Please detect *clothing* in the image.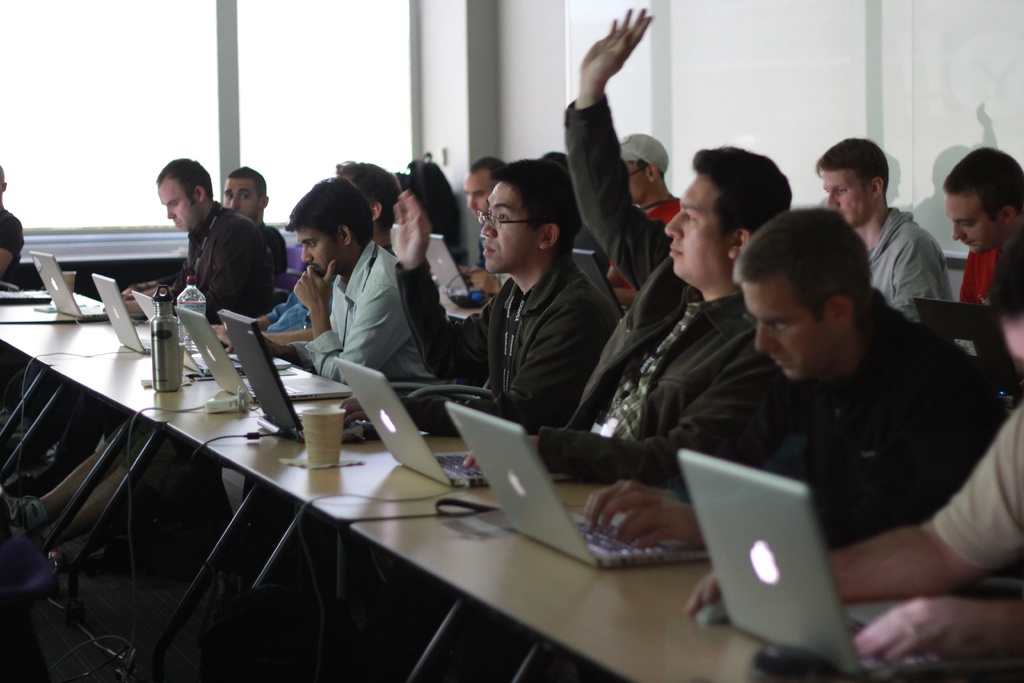
x1=568 y1=91 x2=776 y2=478.
